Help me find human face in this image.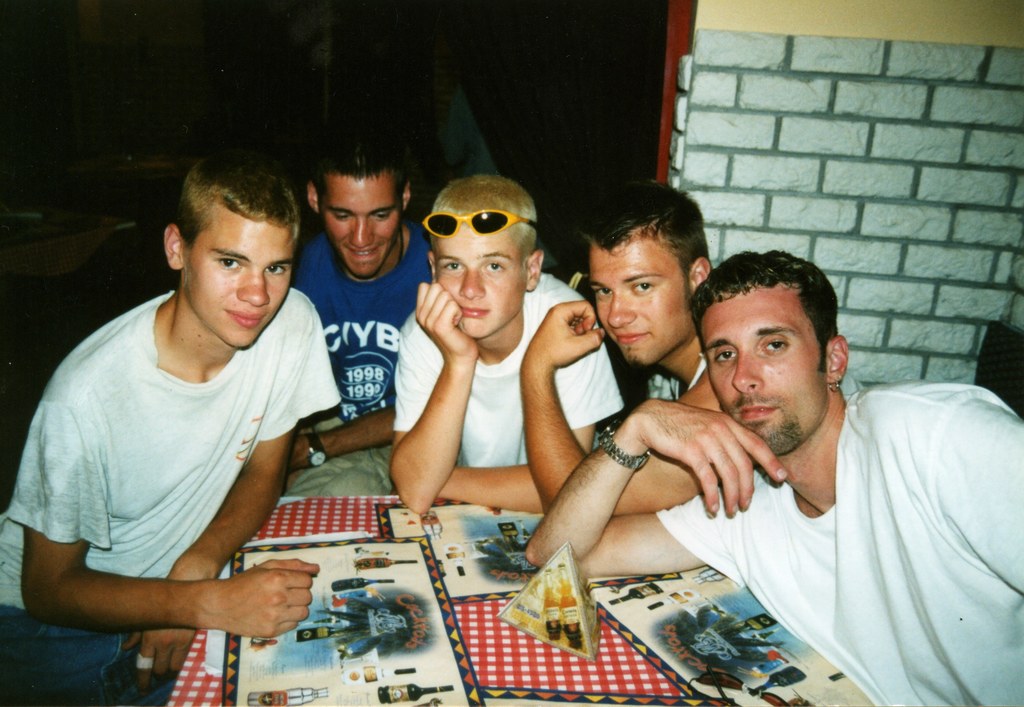
Found it: BBox(709, 288, 823, 450).
